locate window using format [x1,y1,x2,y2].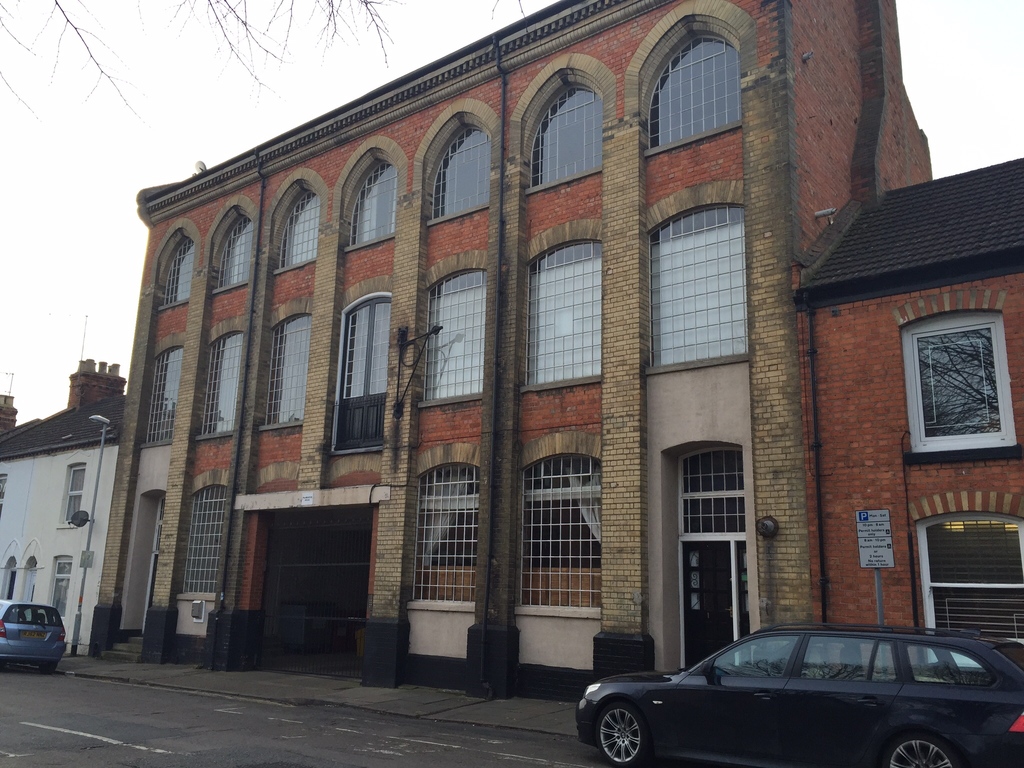
[922,507,1023,646].
